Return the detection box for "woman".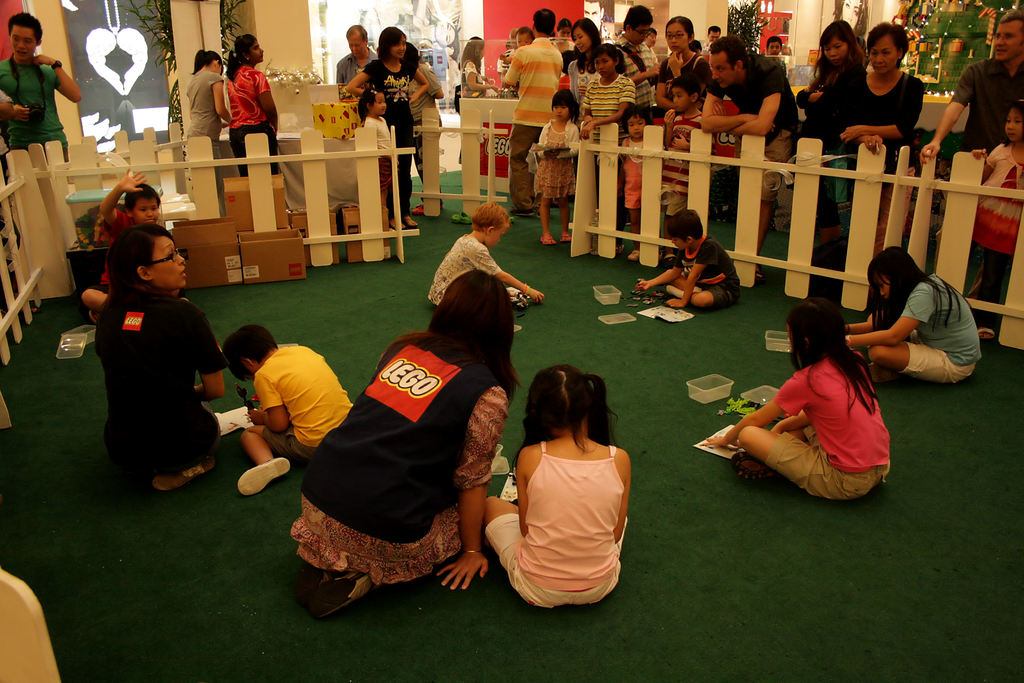
x1=831 y1=24 x2=925 y2=217.
